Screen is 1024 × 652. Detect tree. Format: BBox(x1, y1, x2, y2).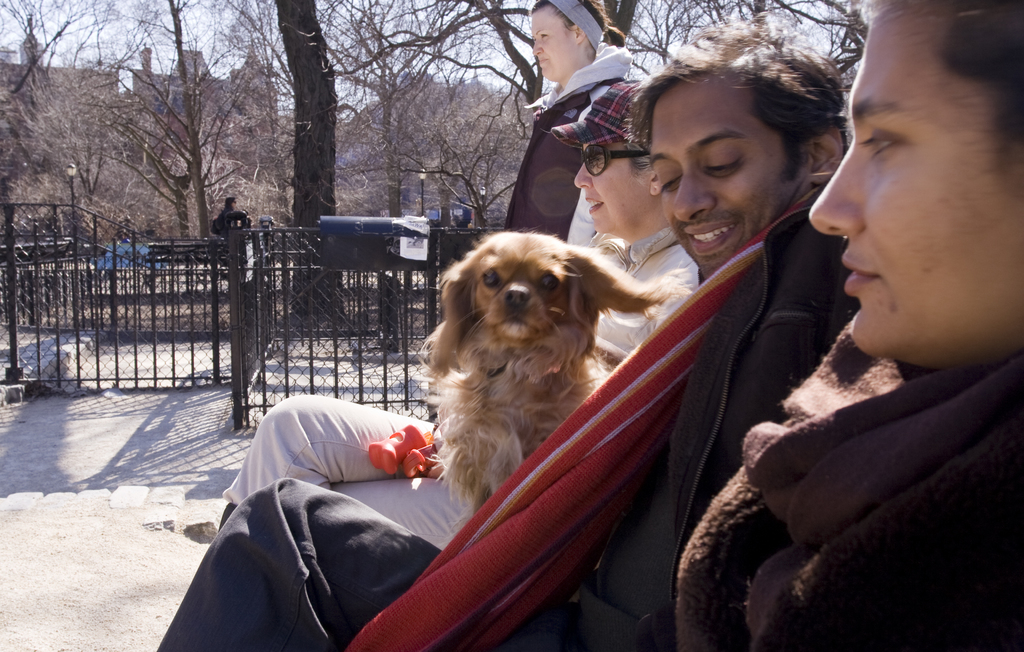
BBox(390, 0, 643, 110).
